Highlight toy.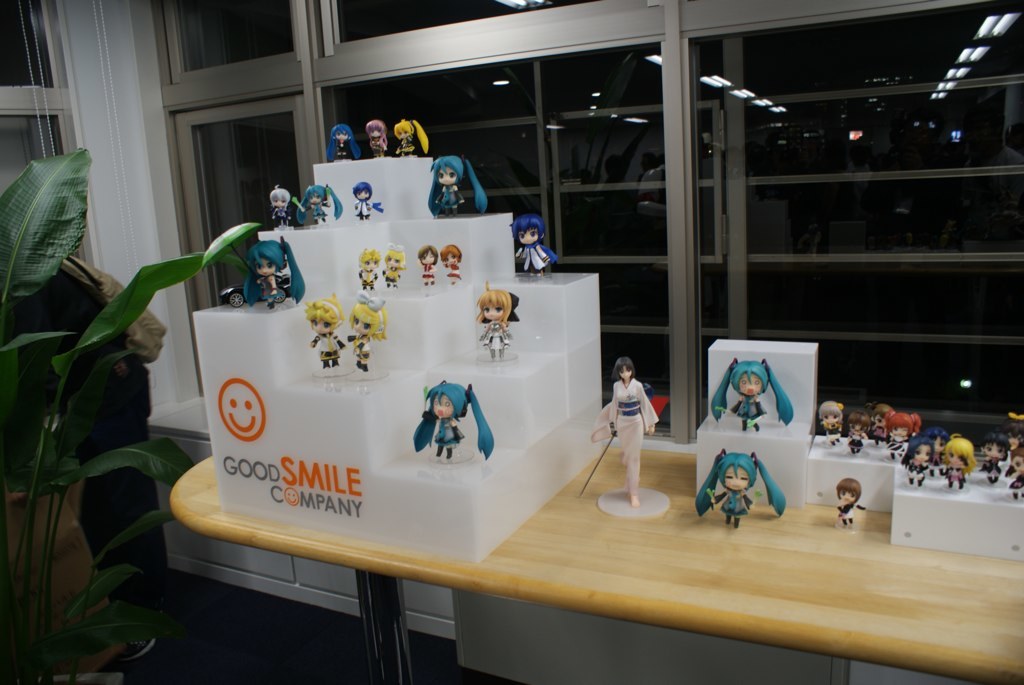
Highlighted region: {"left": 361, "top": 247, "right": 377, "bottom": 288}.
